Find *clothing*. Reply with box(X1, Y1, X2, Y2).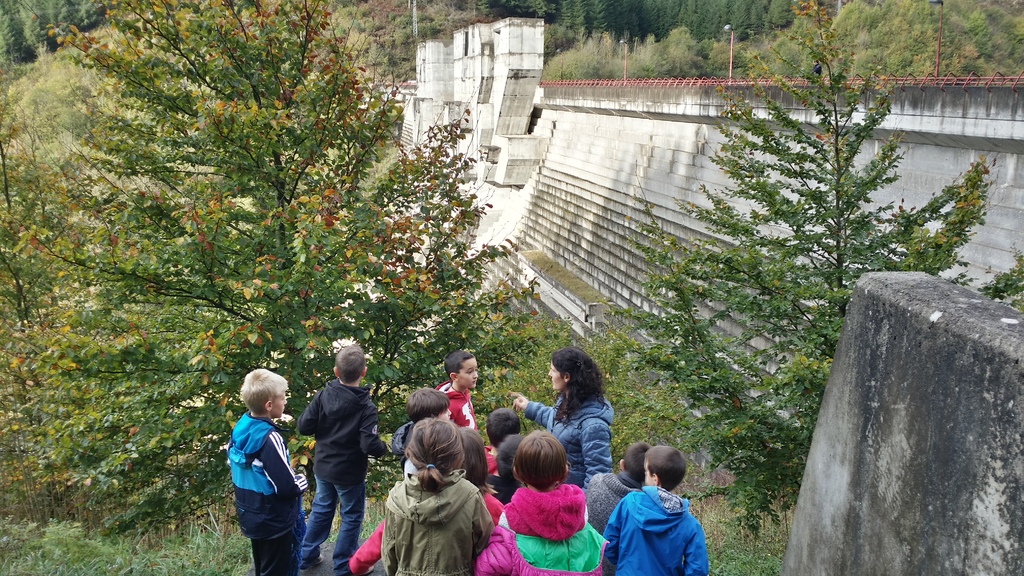
box(434, 388, 484, 435).
